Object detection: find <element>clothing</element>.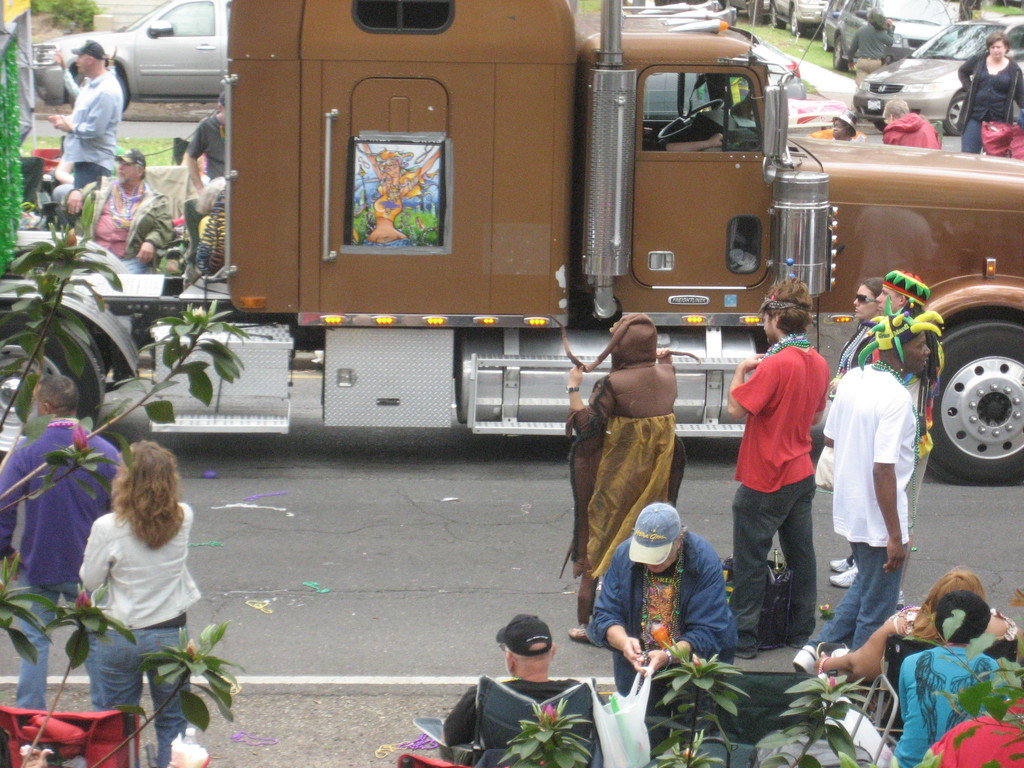
<bbox>440, 678, 591, 767</bbox>.
